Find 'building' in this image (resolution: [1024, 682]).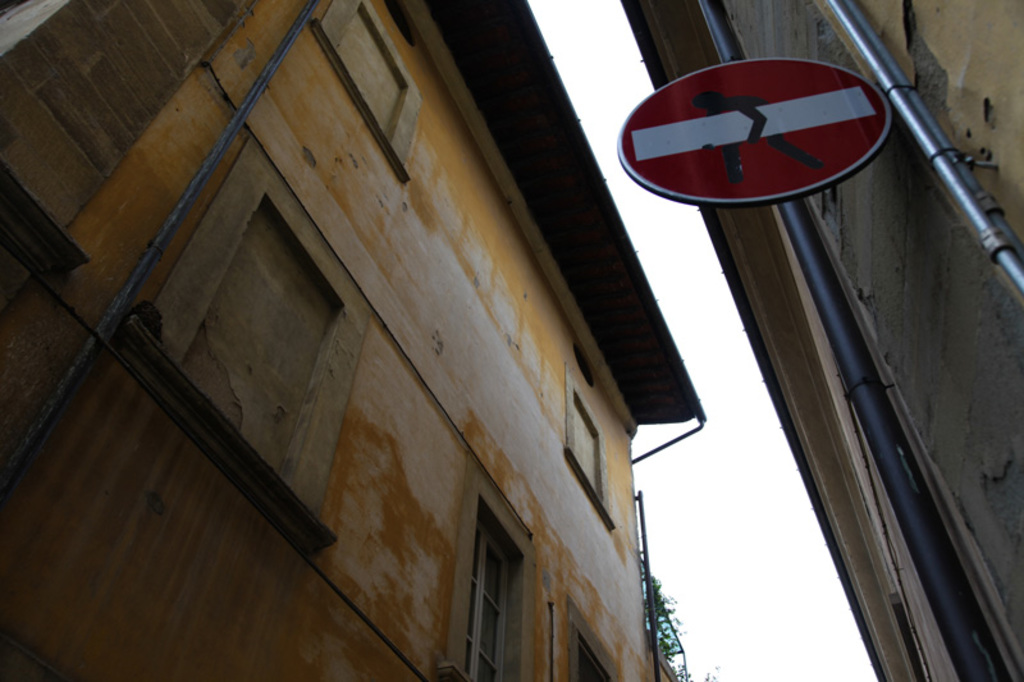
box=[626, 0, 1023, 681].
